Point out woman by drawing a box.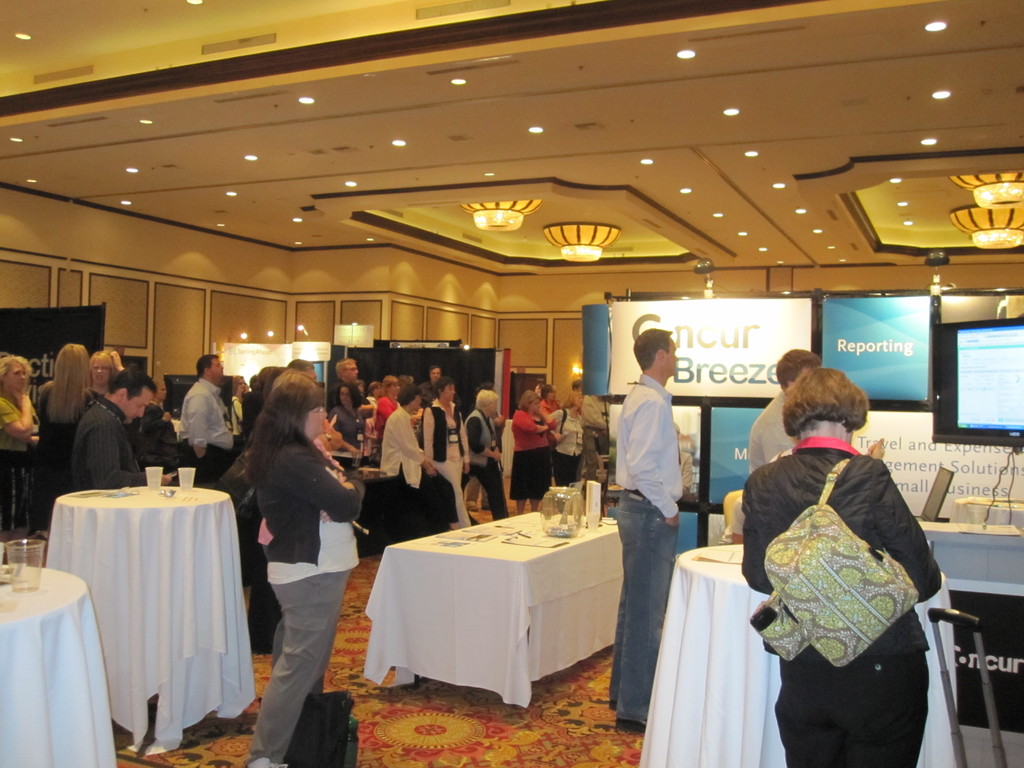
238:367:367:767.
